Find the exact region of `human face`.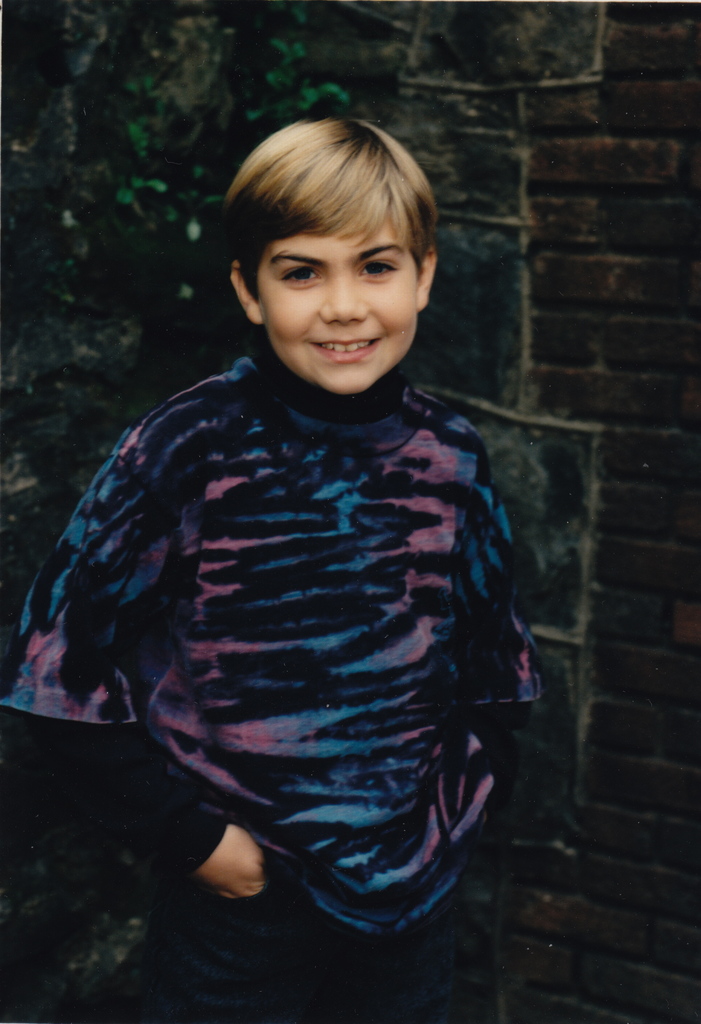
Exact region: (255,220,416,393).
